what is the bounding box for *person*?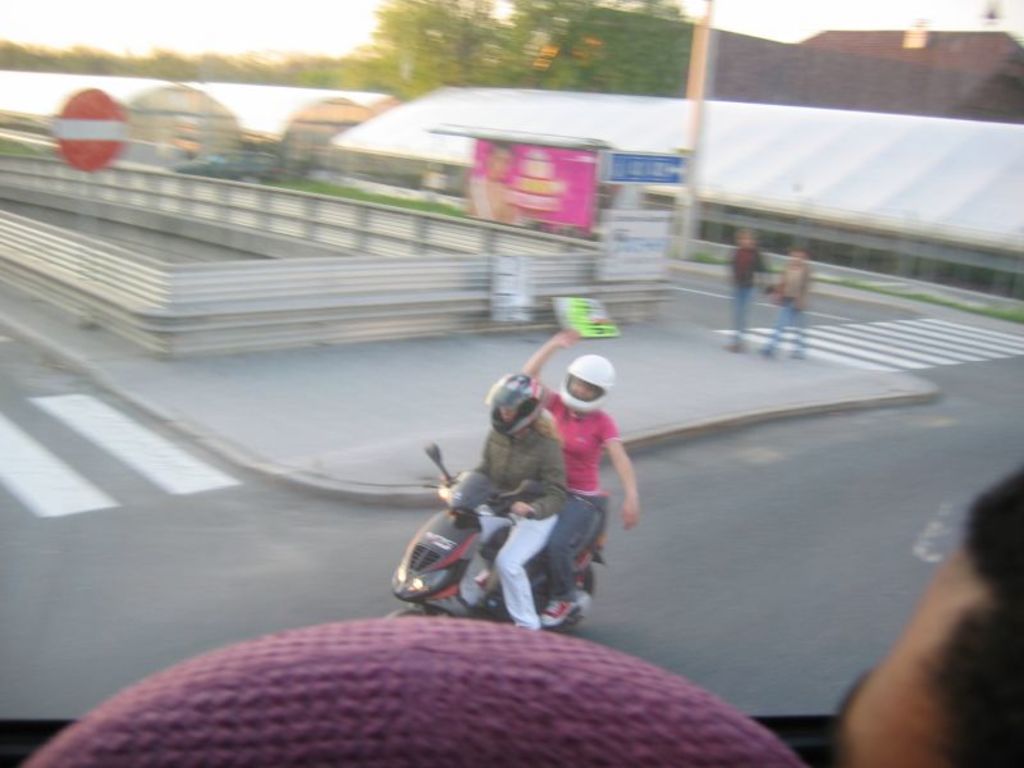
BBox(765, 242, 806, 364).
